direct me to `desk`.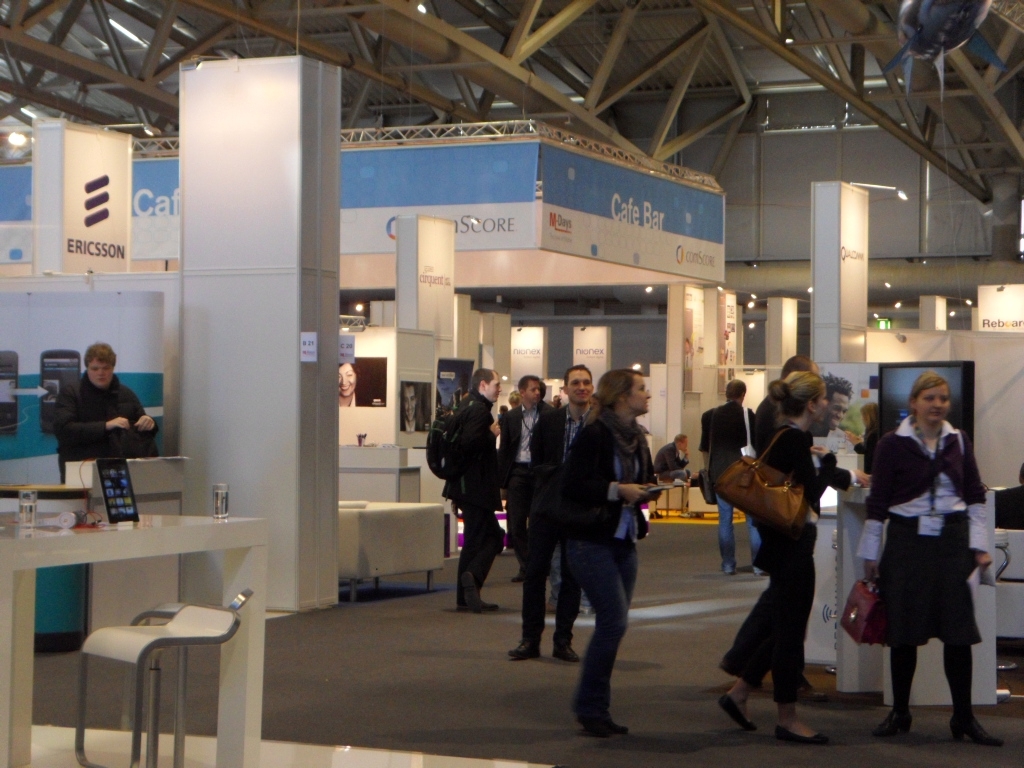
Direction: pyautogui.locateOnScreen(1, 483, 286, 744).
